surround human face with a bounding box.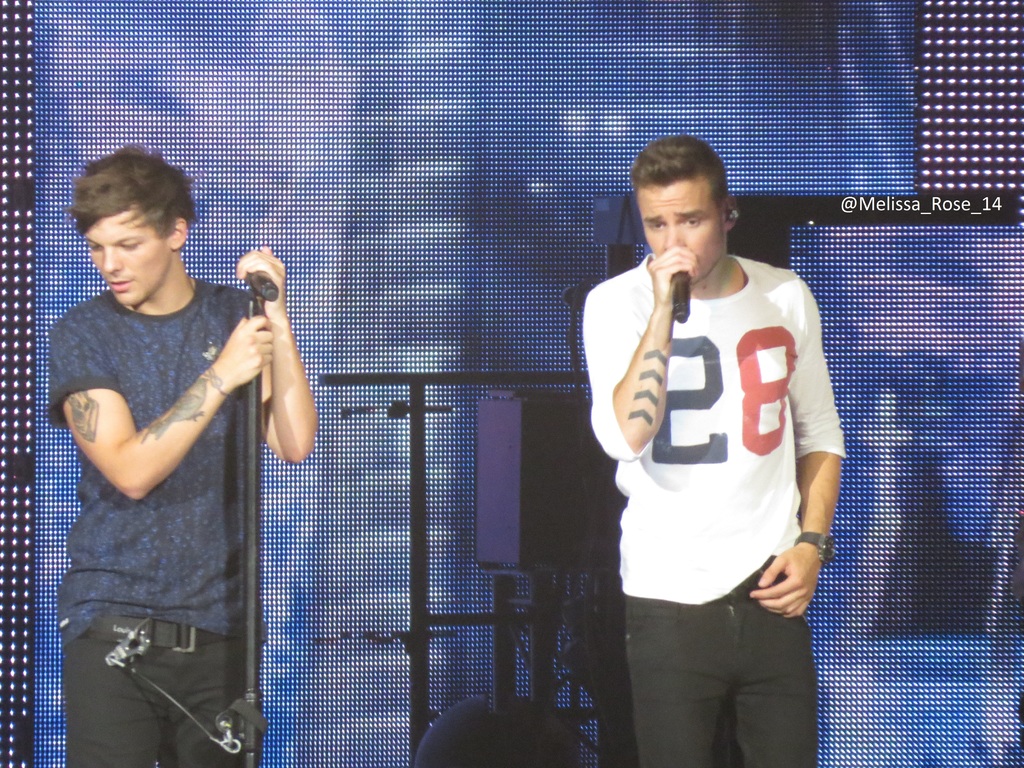
x1=641, y1=186, x2=727, y2=277.
